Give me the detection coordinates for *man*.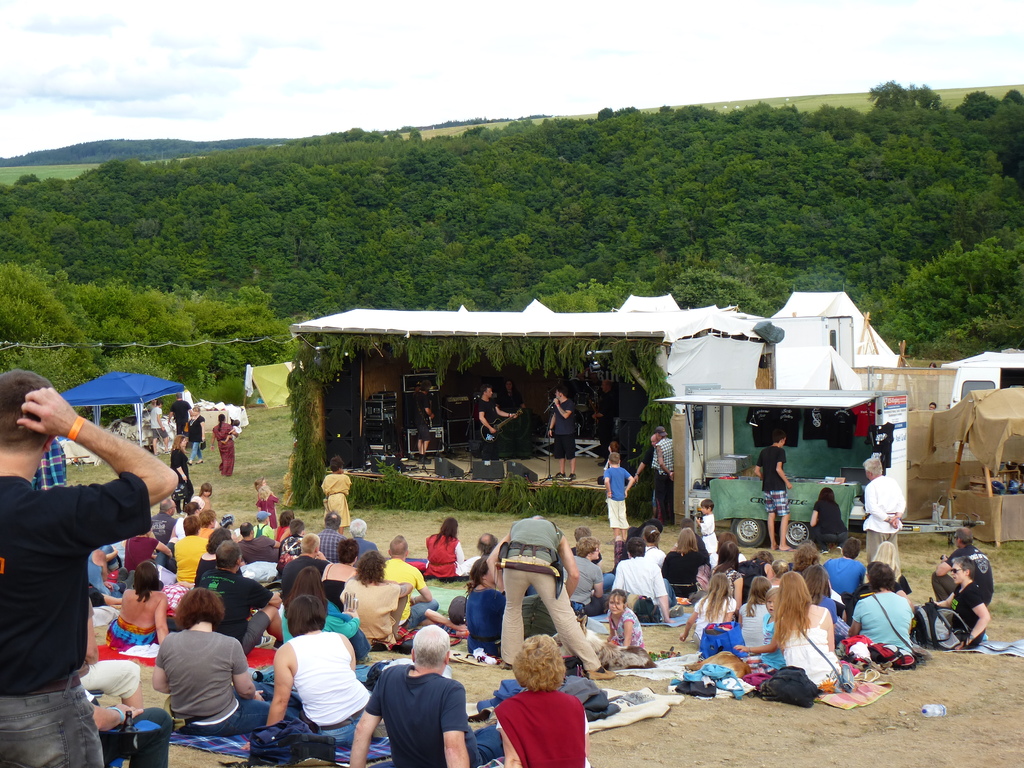
252 511 272 539.
